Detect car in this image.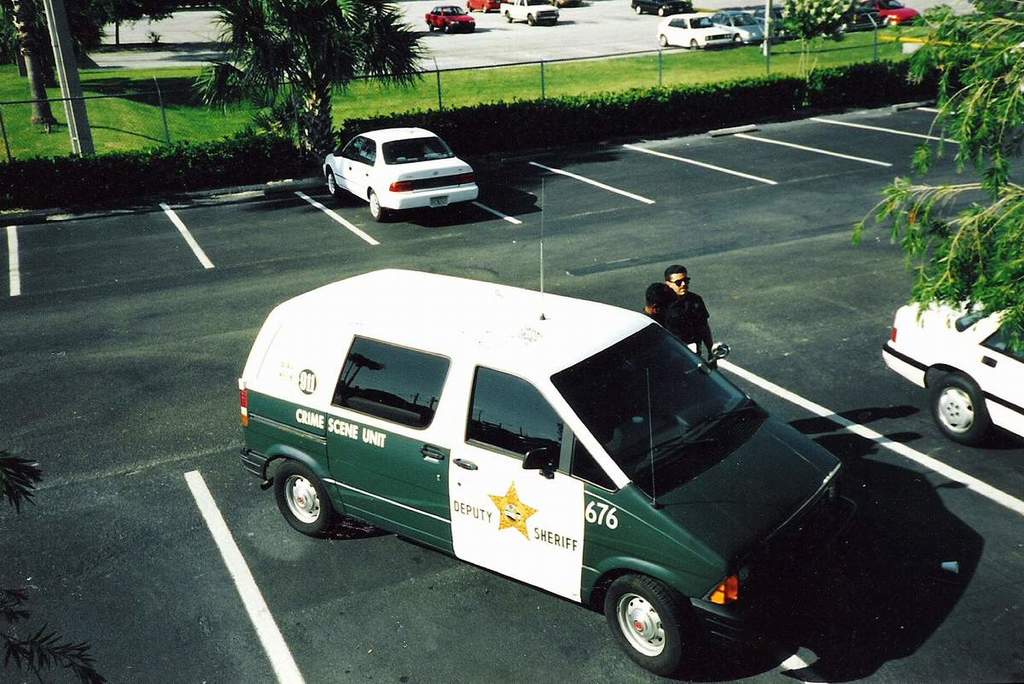
Detection: (877,288,1023,444).
